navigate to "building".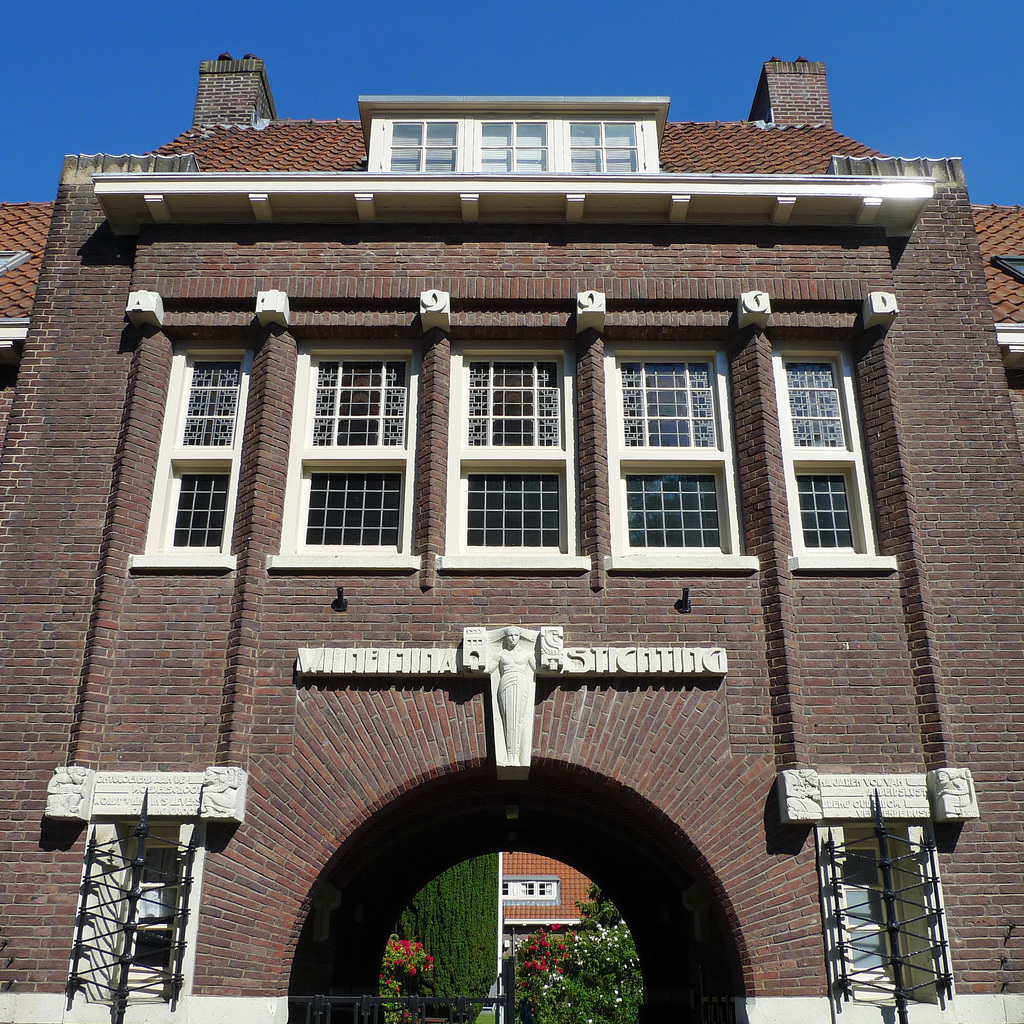
Navigation target: 0, 50, 1023, 1023.
